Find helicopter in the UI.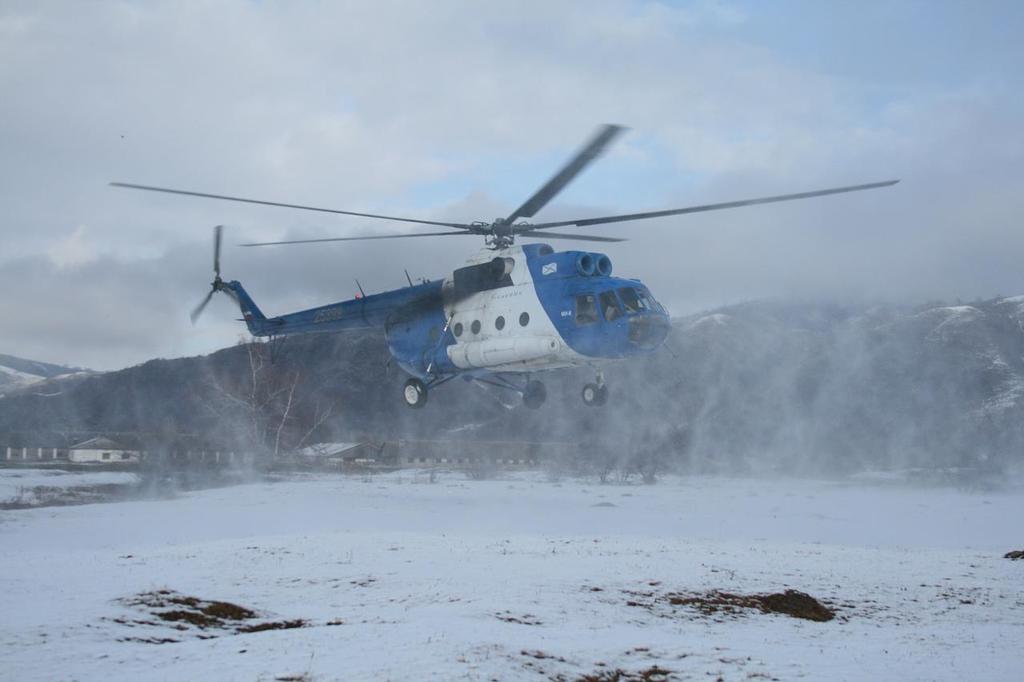
UI element at (left=139, top=131, right=892, bottom=449).
